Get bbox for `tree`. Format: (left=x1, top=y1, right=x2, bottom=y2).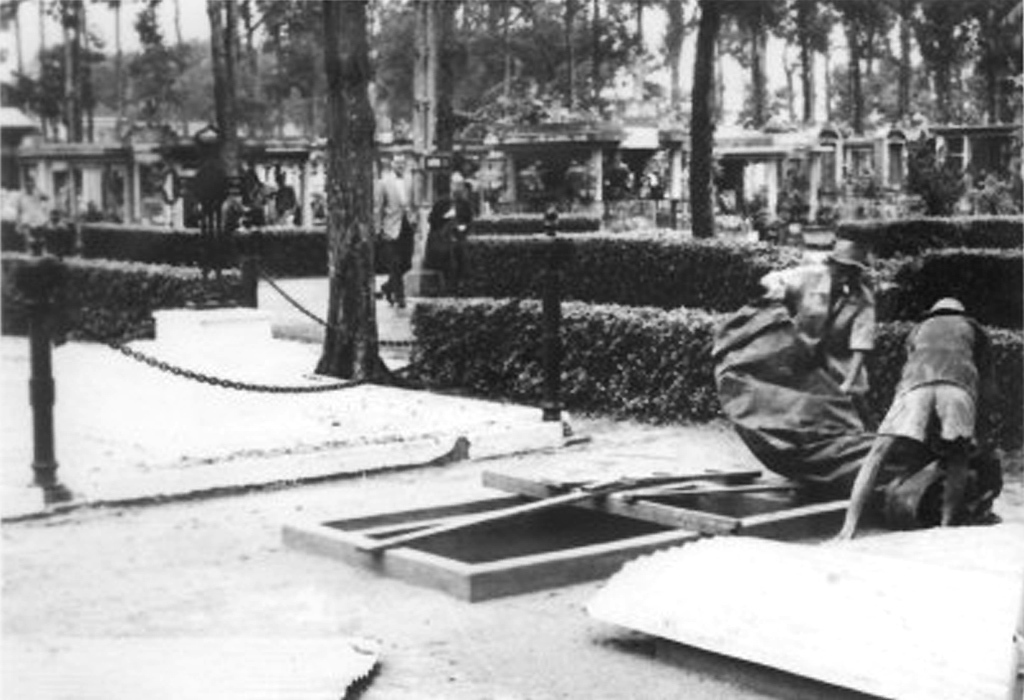
(left=682, top=0, right=728, bottom=237).
